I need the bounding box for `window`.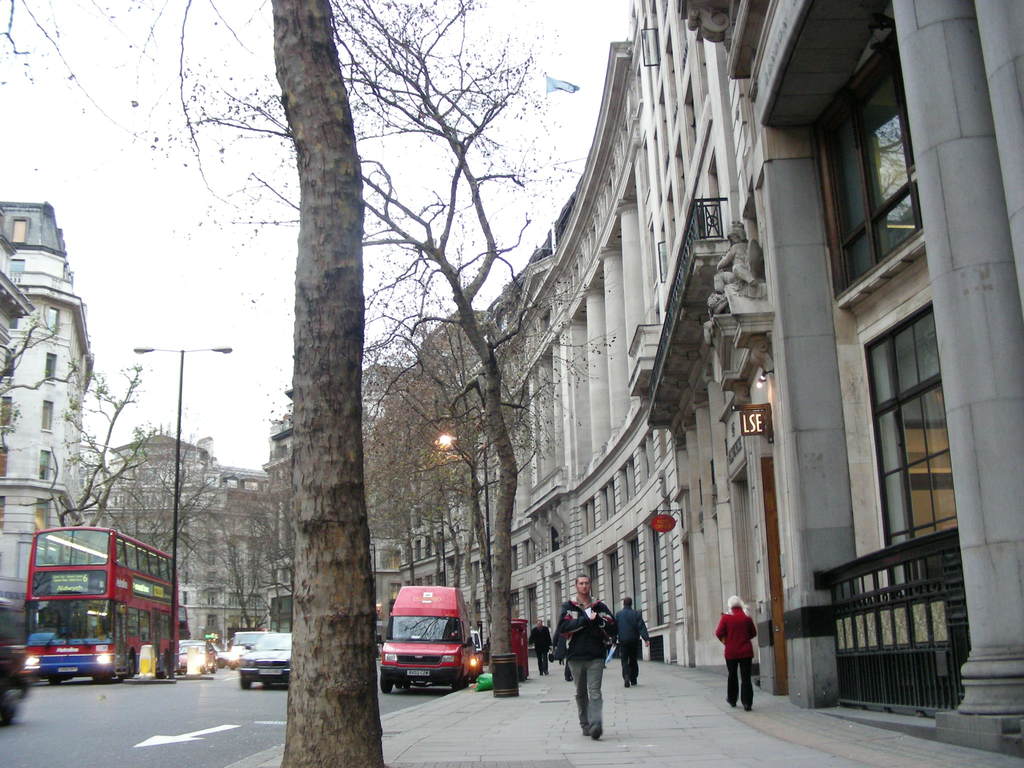
Here it is: 512,593,517,627.
